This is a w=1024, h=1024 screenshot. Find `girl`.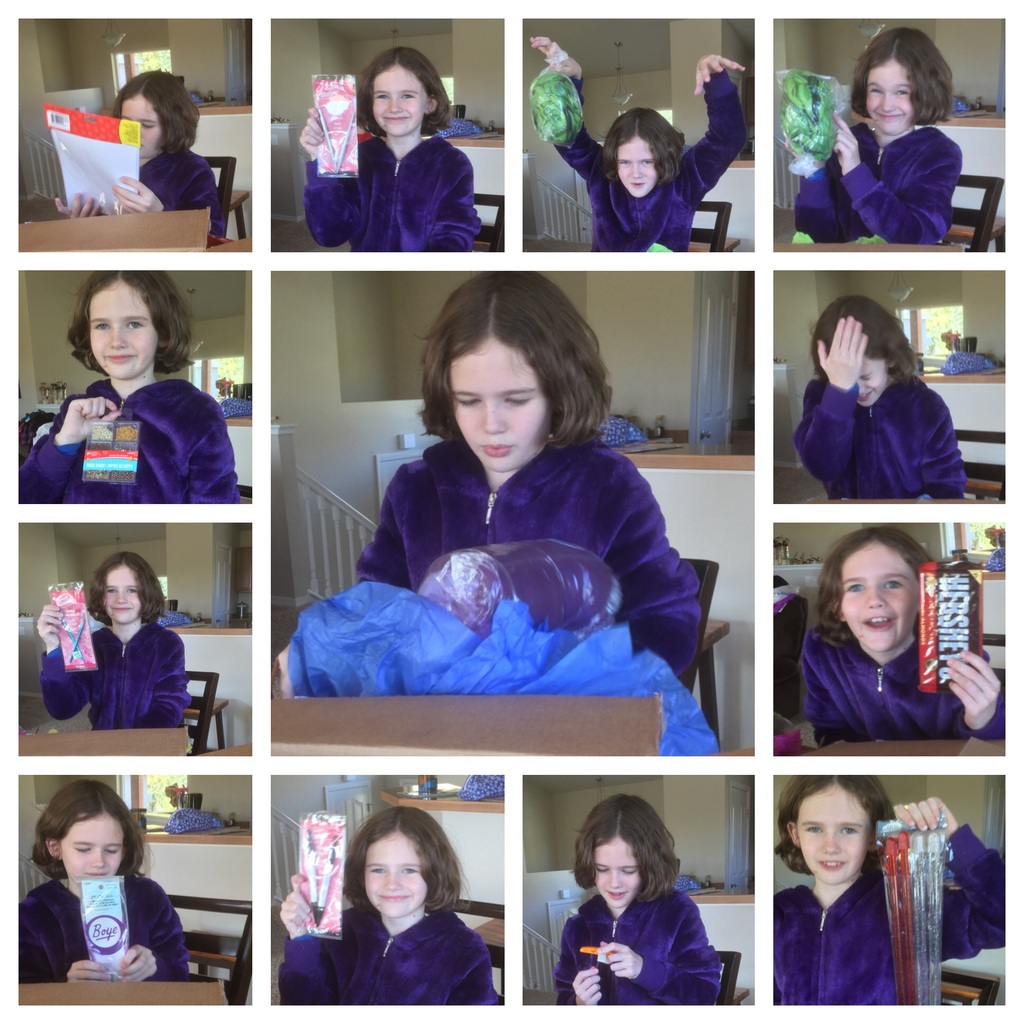
Bounding box: (526, 35, 745, 252).
